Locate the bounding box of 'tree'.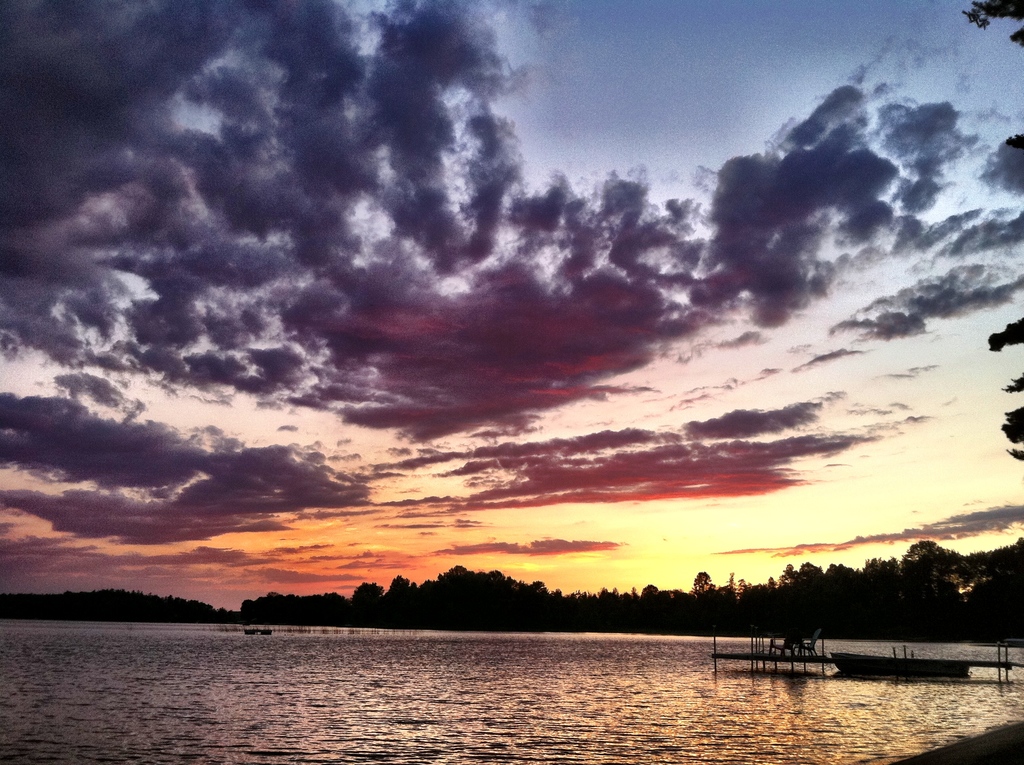
Bounding box: pyautogui.locateOnScreen(716, 579, 751, 632).
